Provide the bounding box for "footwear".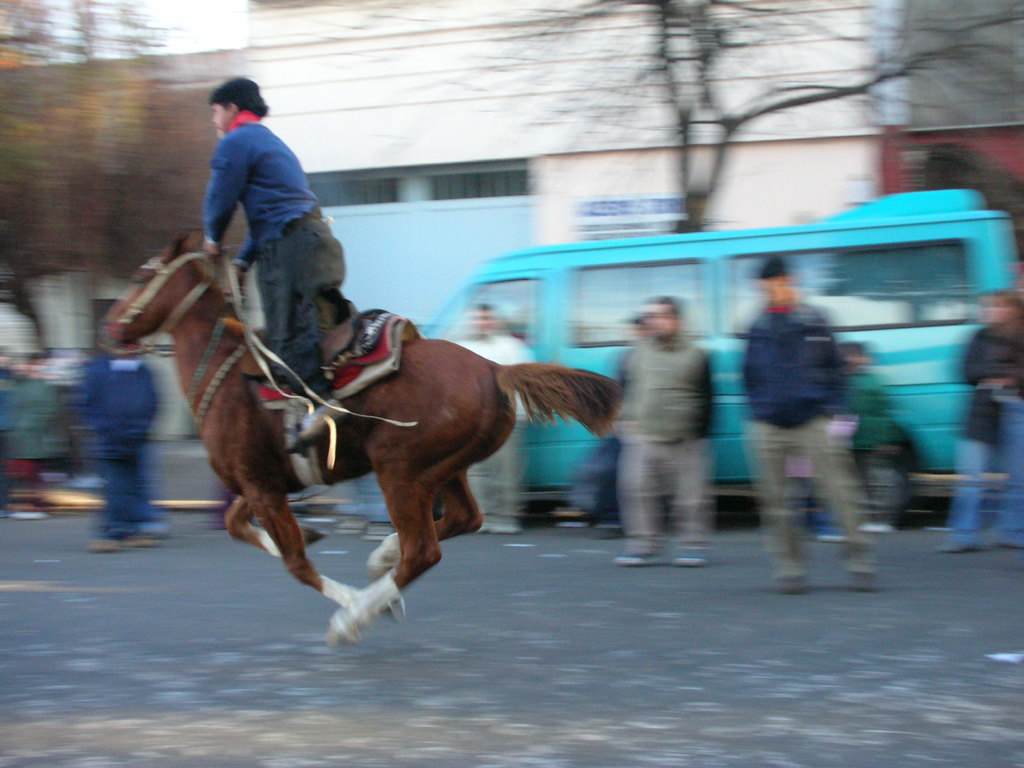
(left=612, top=552, right=663, bottom=566).
